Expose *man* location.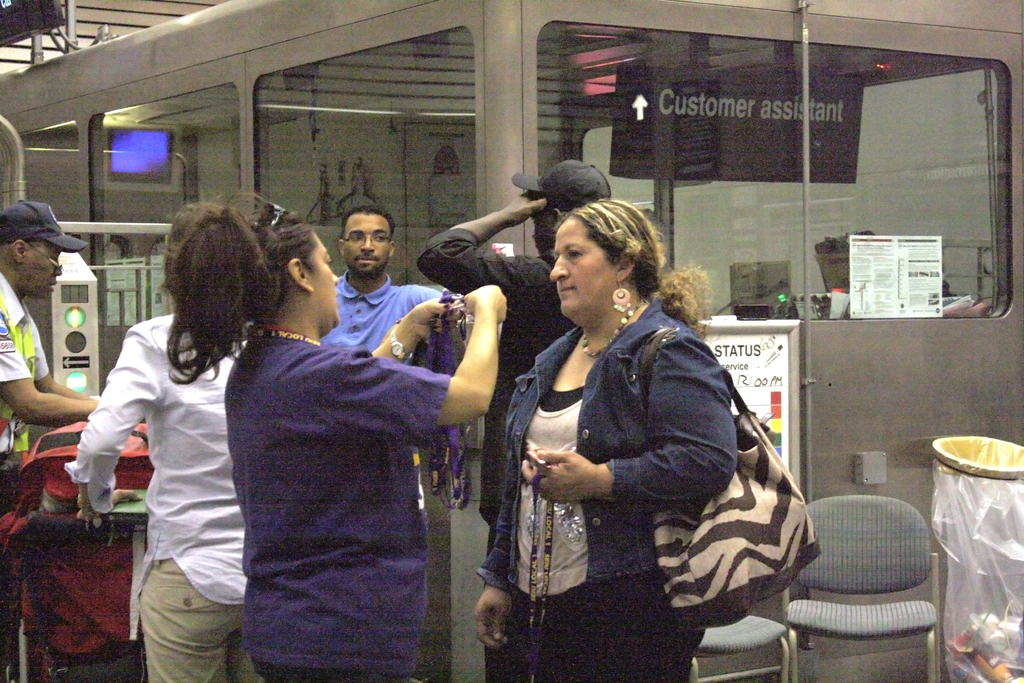
Exposed at Rect(0, 202, 100, 682).
